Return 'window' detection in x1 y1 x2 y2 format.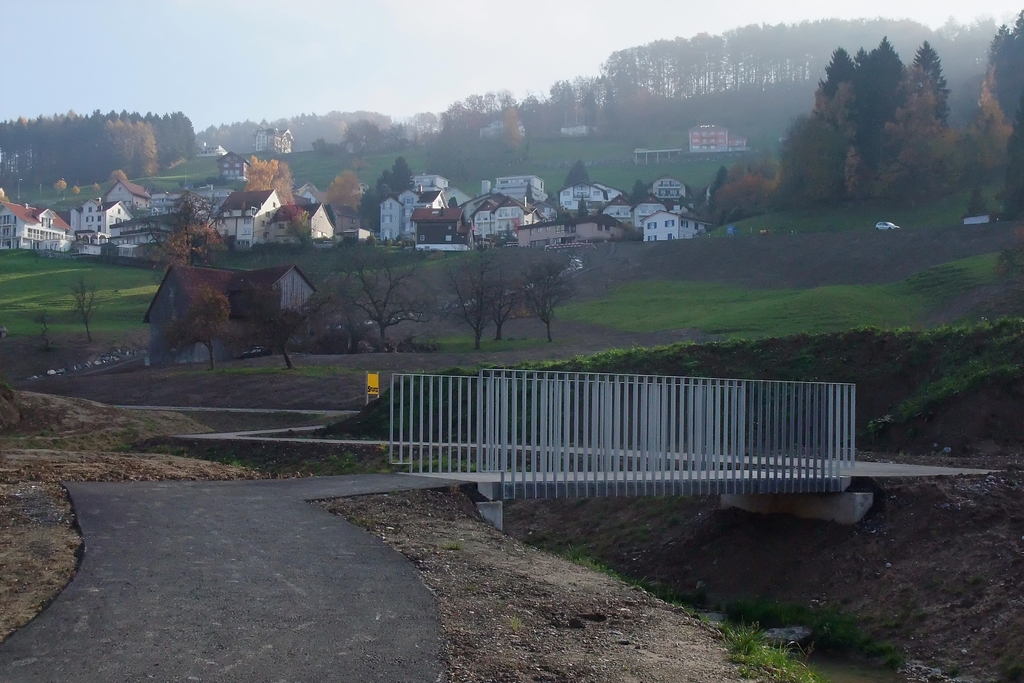
597 224 601 235.
